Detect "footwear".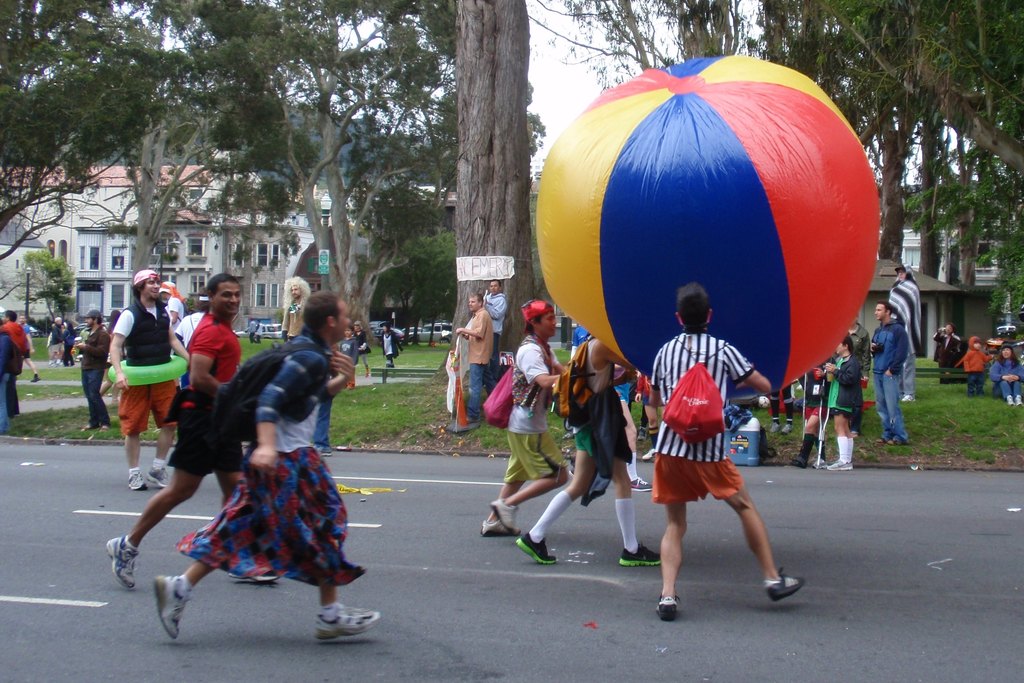
Detected at left=145, top=462, right=169, bottom=486.
